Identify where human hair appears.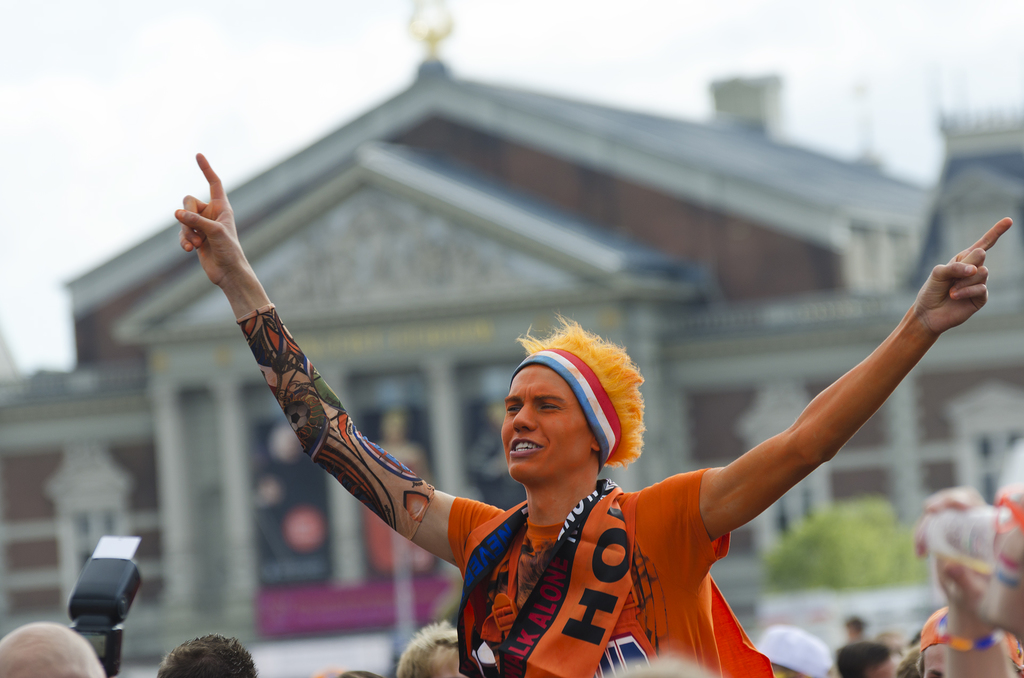
Appears at 394 618 462 677.
